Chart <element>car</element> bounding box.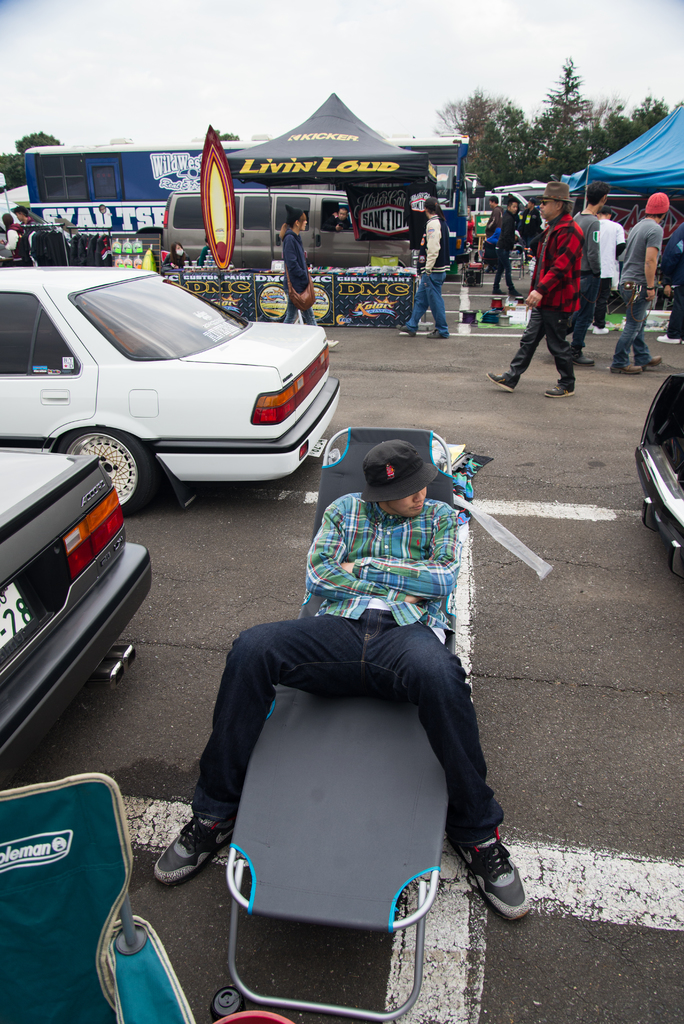
Charted: bbox=(633, 366, 683, 573).
